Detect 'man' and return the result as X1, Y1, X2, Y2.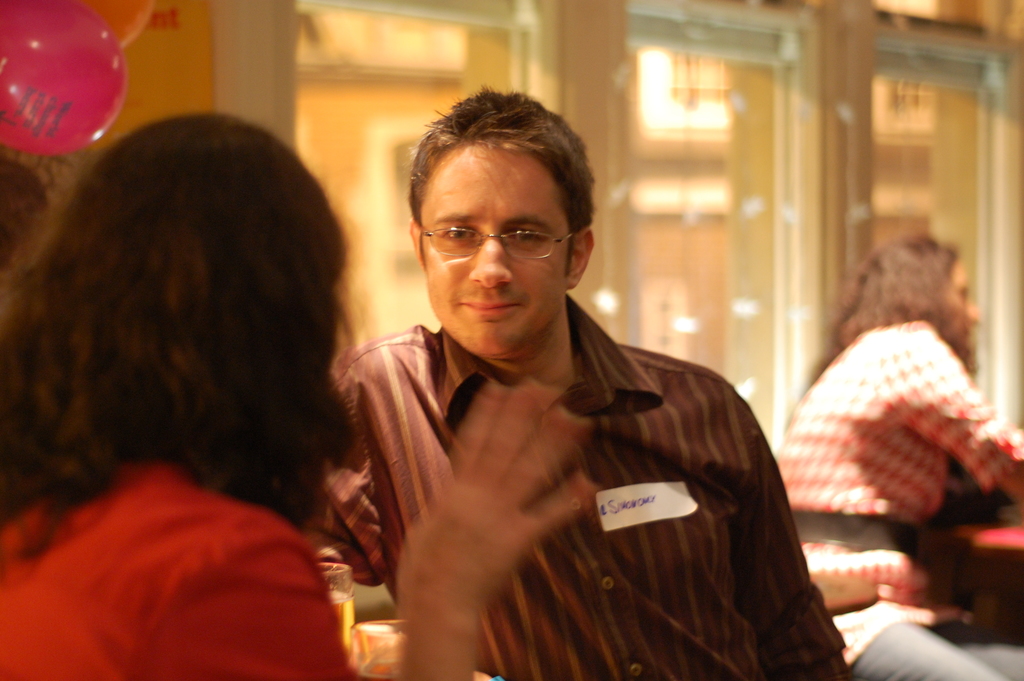
289, 76, 851, 680.
